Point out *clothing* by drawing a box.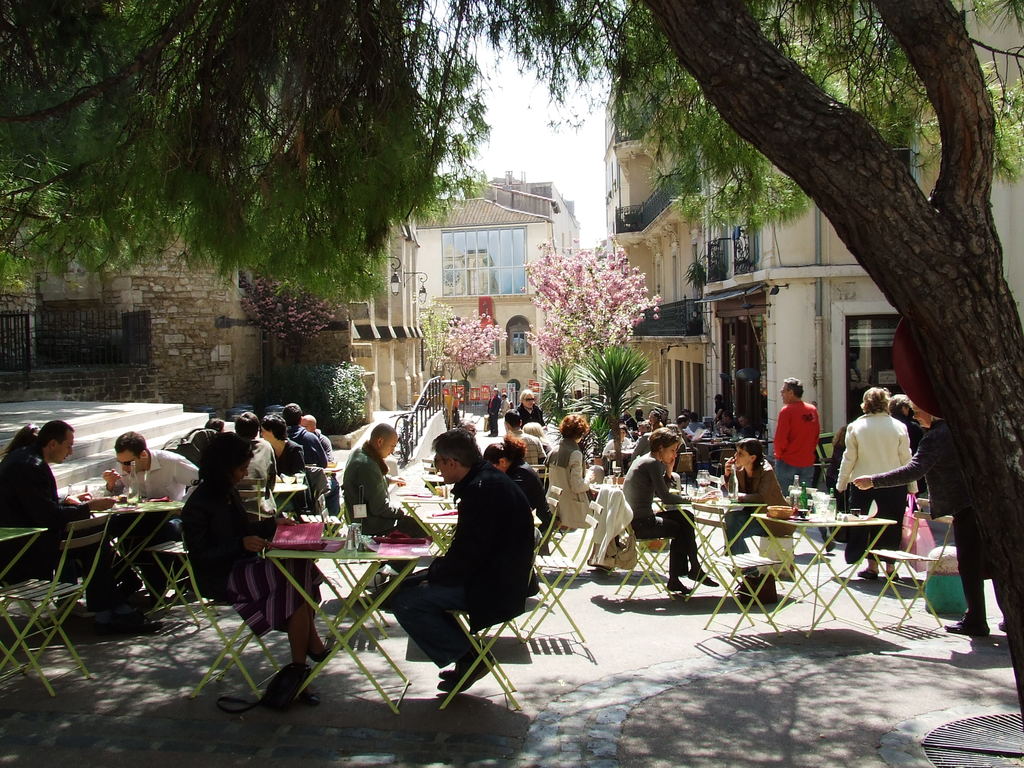
<region>870, 420, 1012, 636</region>.
